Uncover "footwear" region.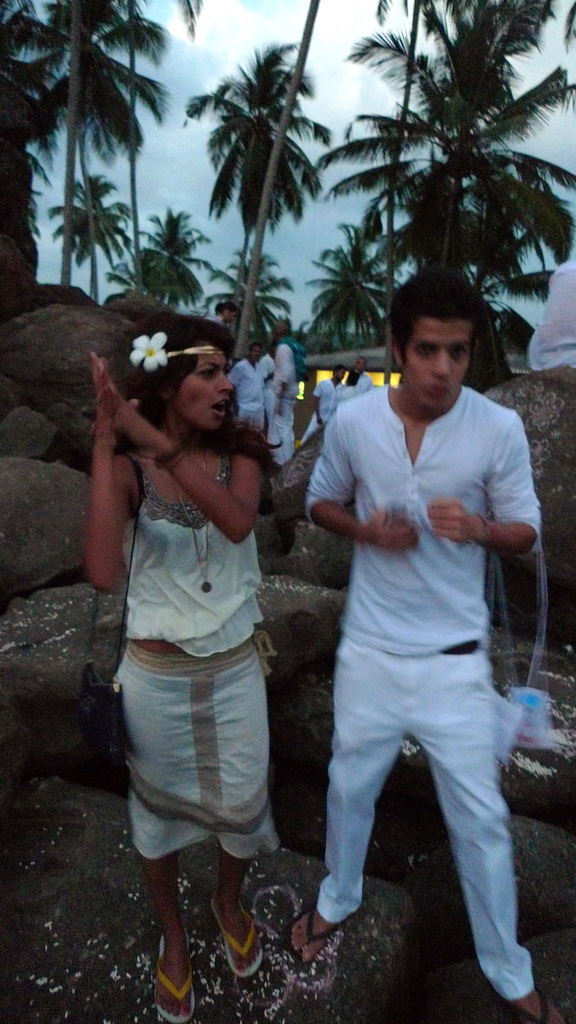
Uncovered: bbox=(202, 889, 272, 982).
